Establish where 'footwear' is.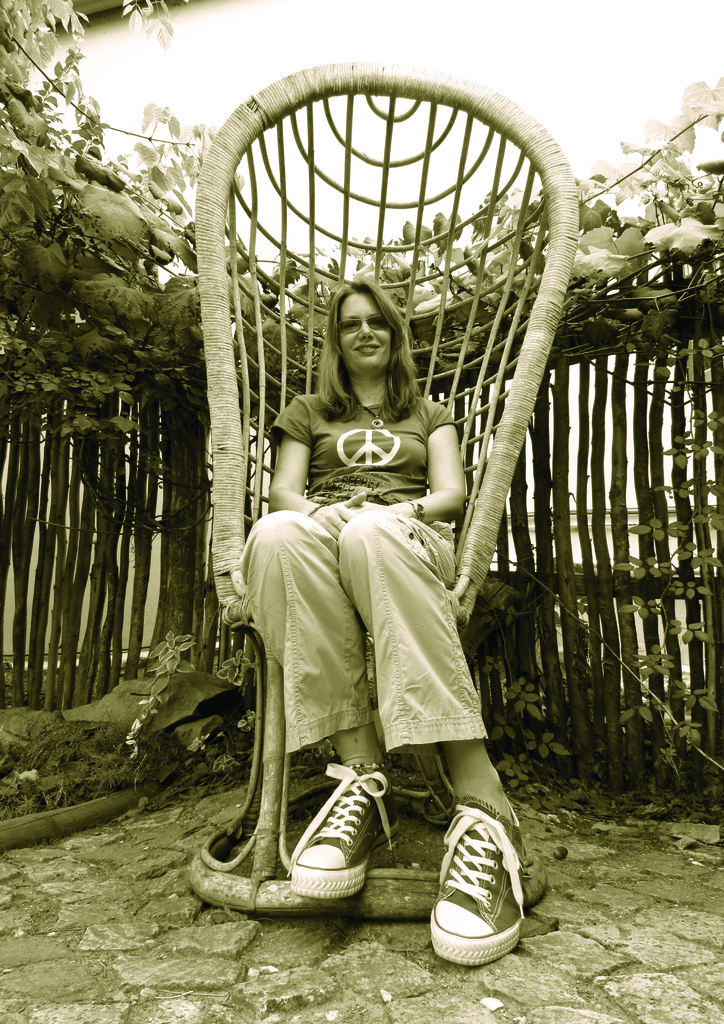
Established at 431/795/529/964.
